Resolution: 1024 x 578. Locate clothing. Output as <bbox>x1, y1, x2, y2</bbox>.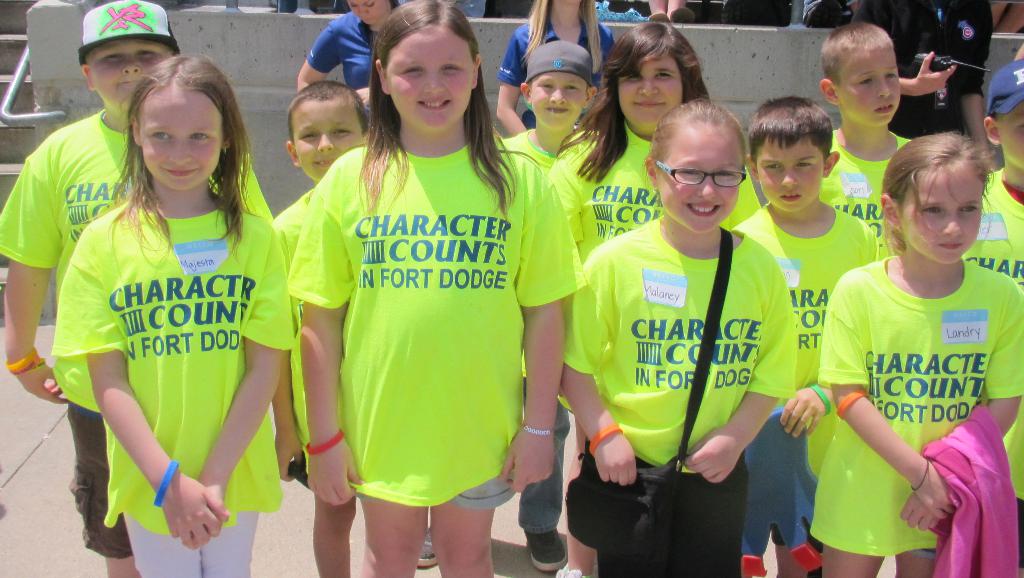
<bbox>565, 226, 795, 577</bbox>.
